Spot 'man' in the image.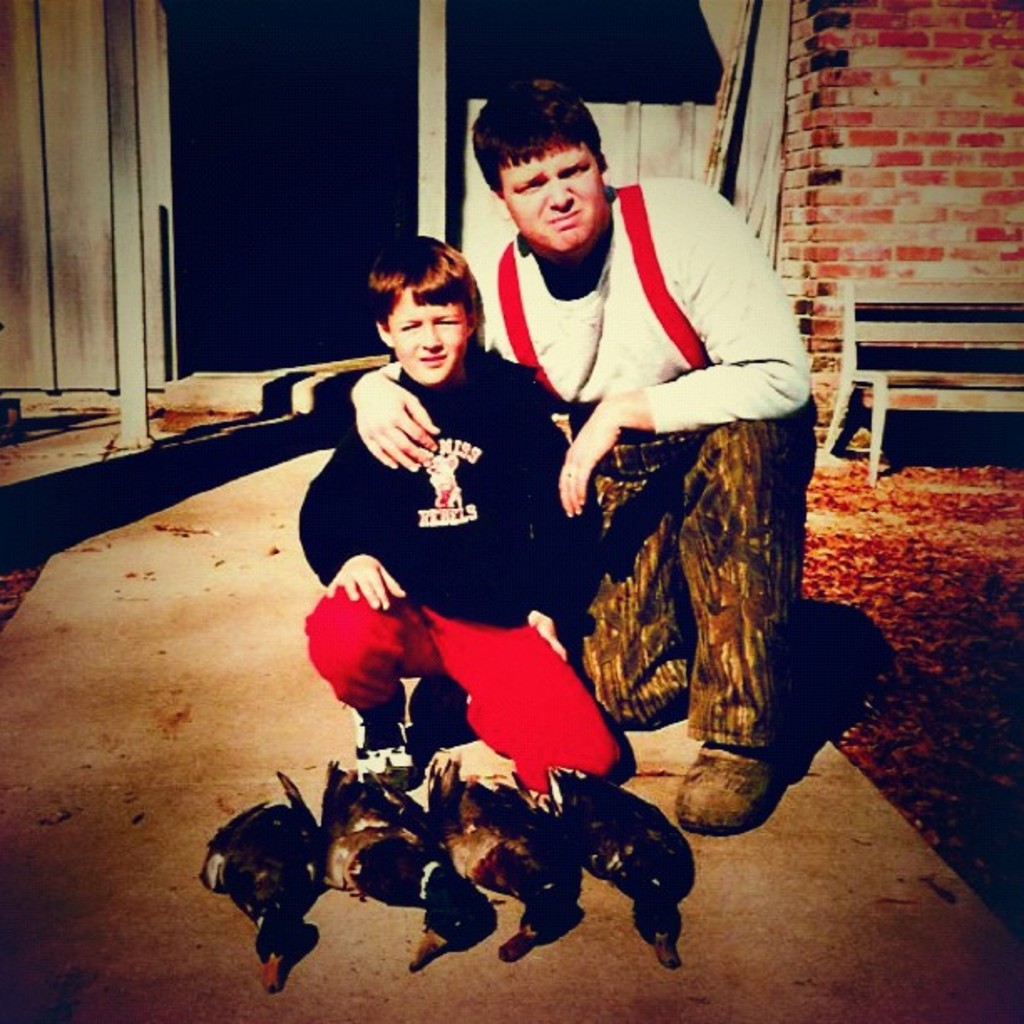
'man' found at BBox(472, 109, 817, 806).
